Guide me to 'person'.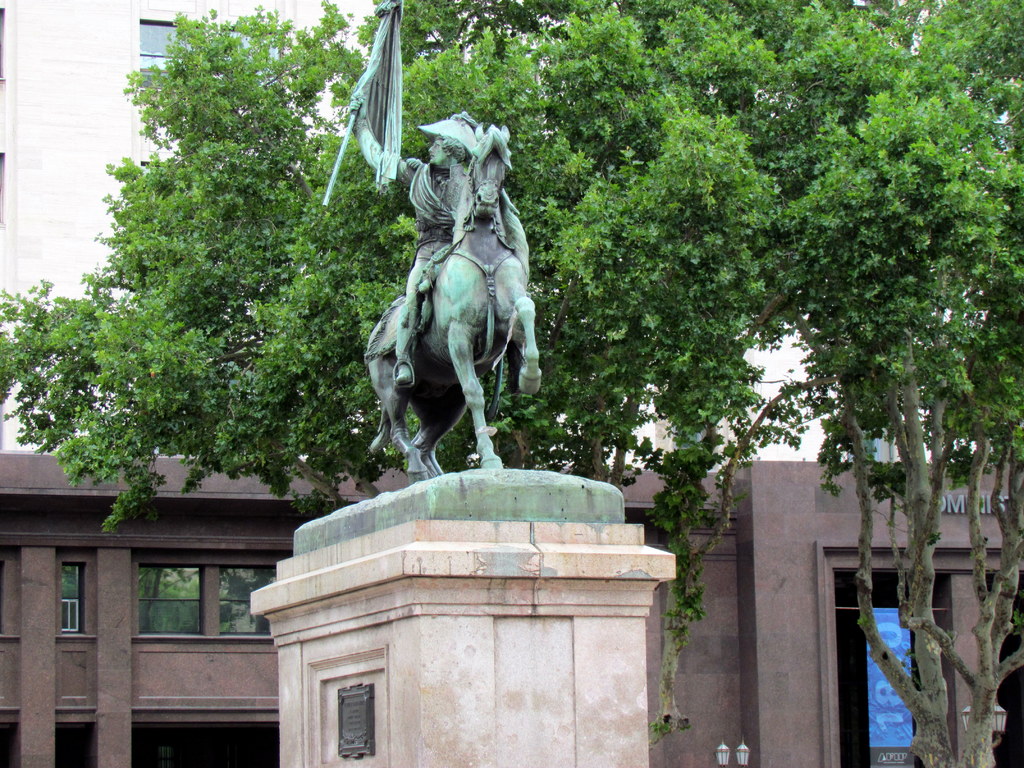
Guidance: x1=356, y1=93, x2=521, y2=390.
